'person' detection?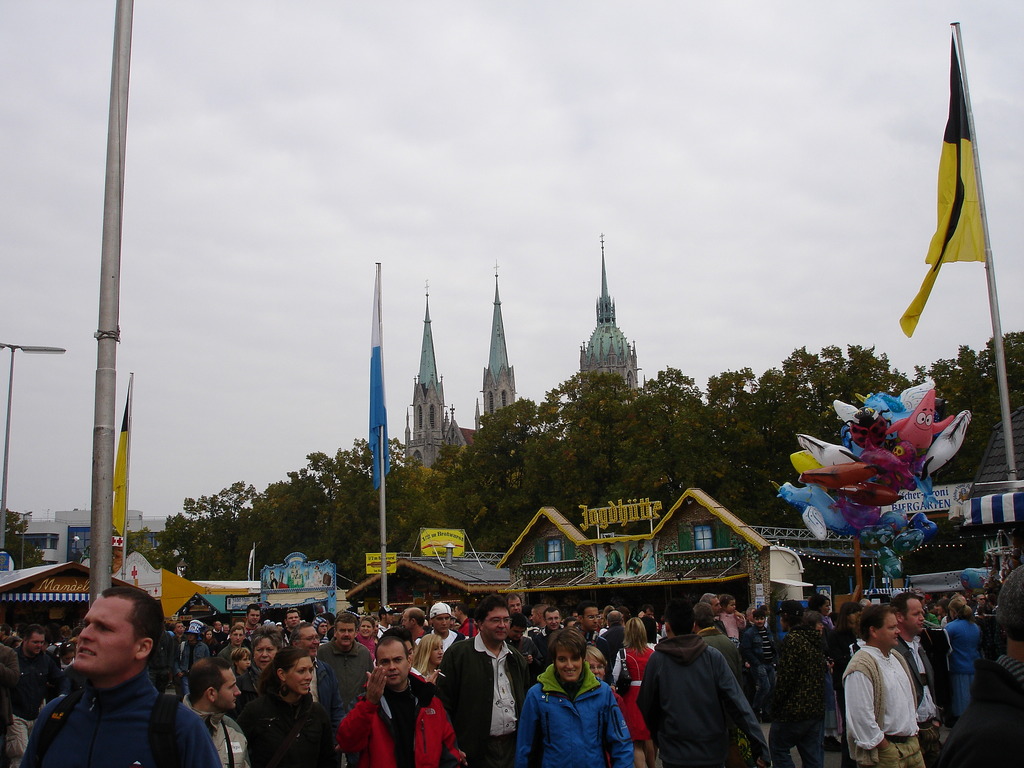
rect(243, 646, 335, 765)
